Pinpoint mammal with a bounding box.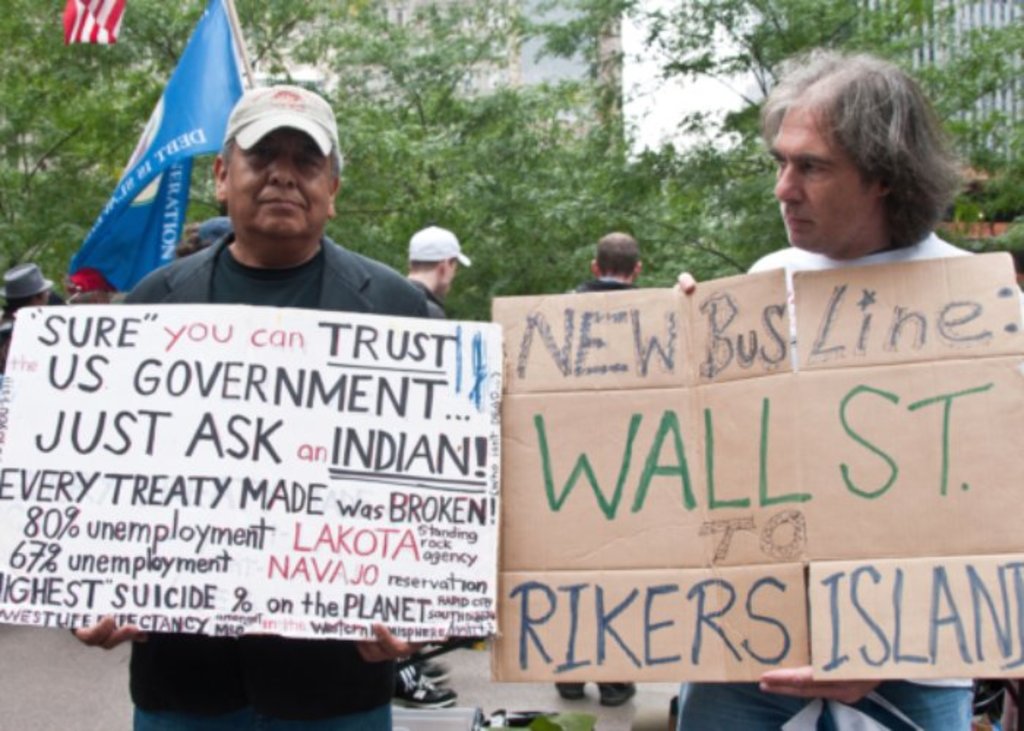
(x1=0, y1=257, x2=48, y2=368).
